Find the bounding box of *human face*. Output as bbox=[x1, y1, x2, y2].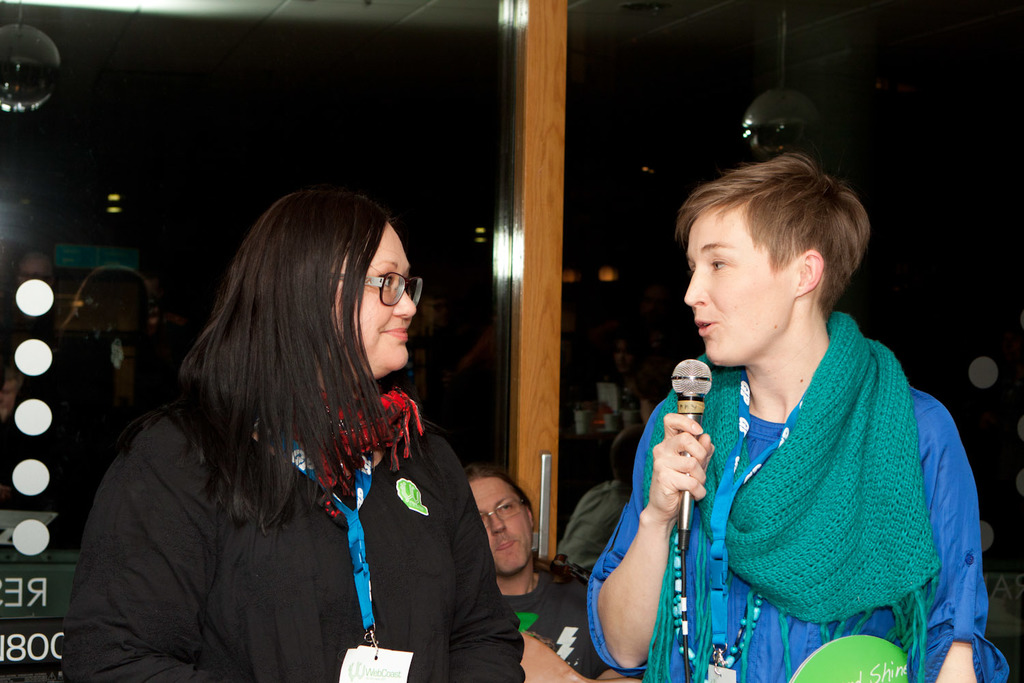
bbox=[470, 479, 532, 570].
